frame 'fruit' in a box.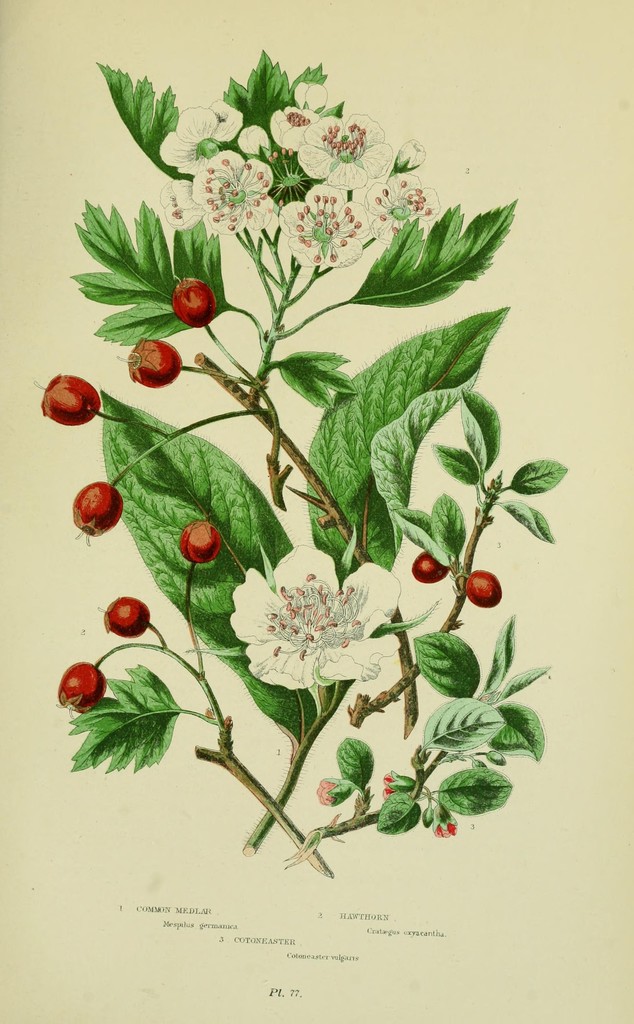
detection(185, 524, 225, 567).
